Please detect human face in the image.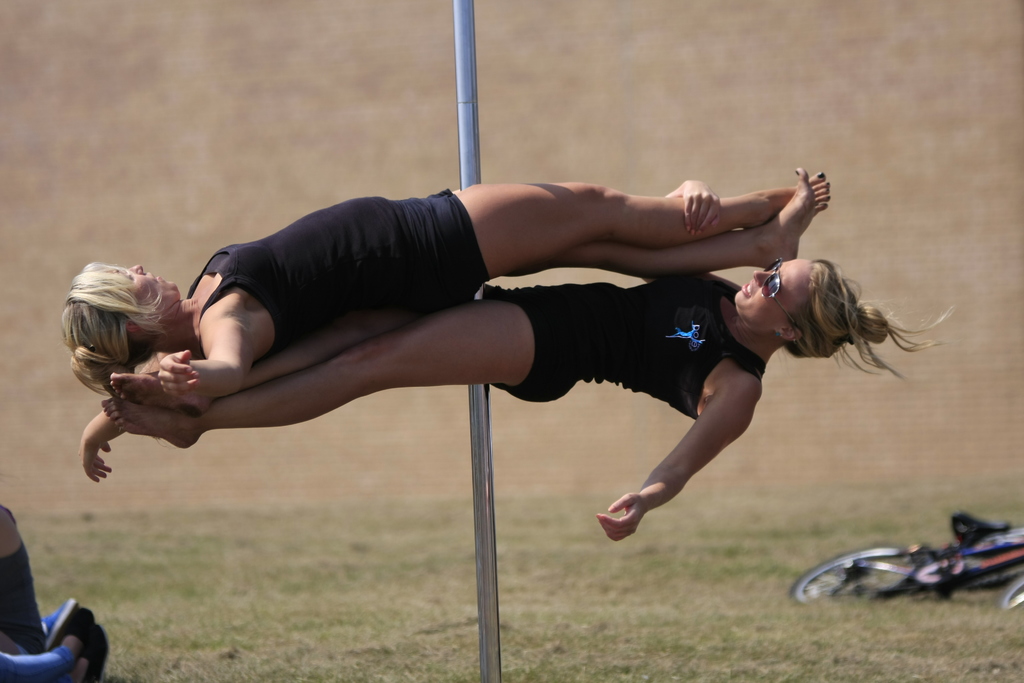
locate(111, 265, 180, 304).
